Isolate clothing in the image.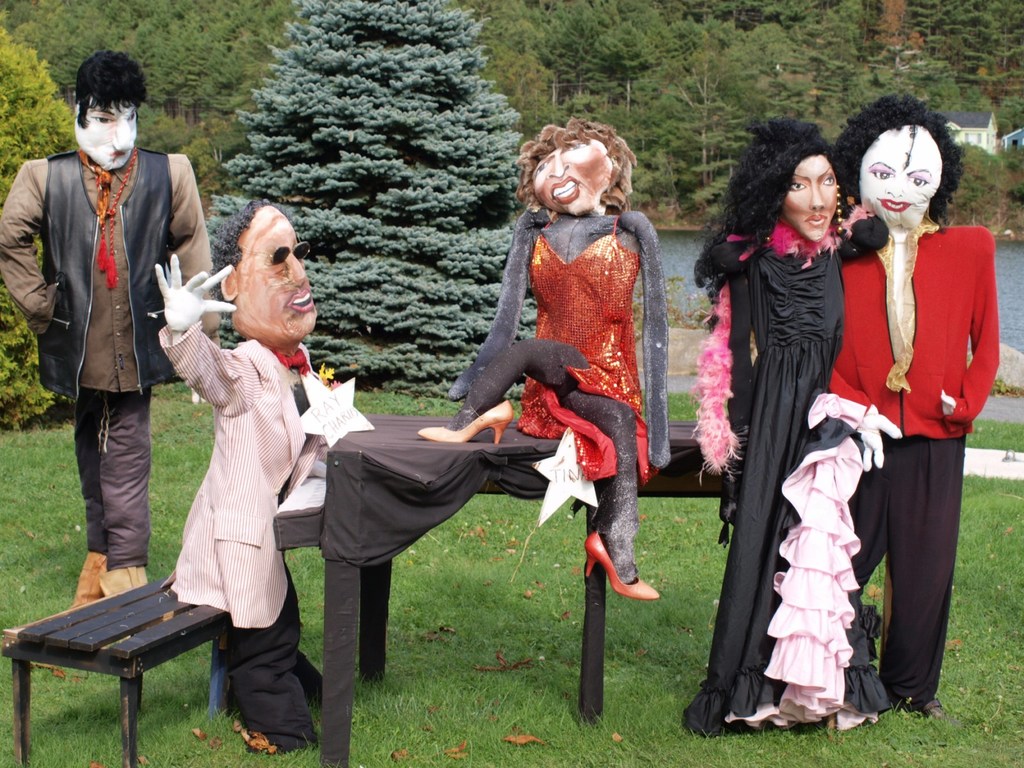
Isolated region: x1=155 y1=344 x2=330 y2=753.
